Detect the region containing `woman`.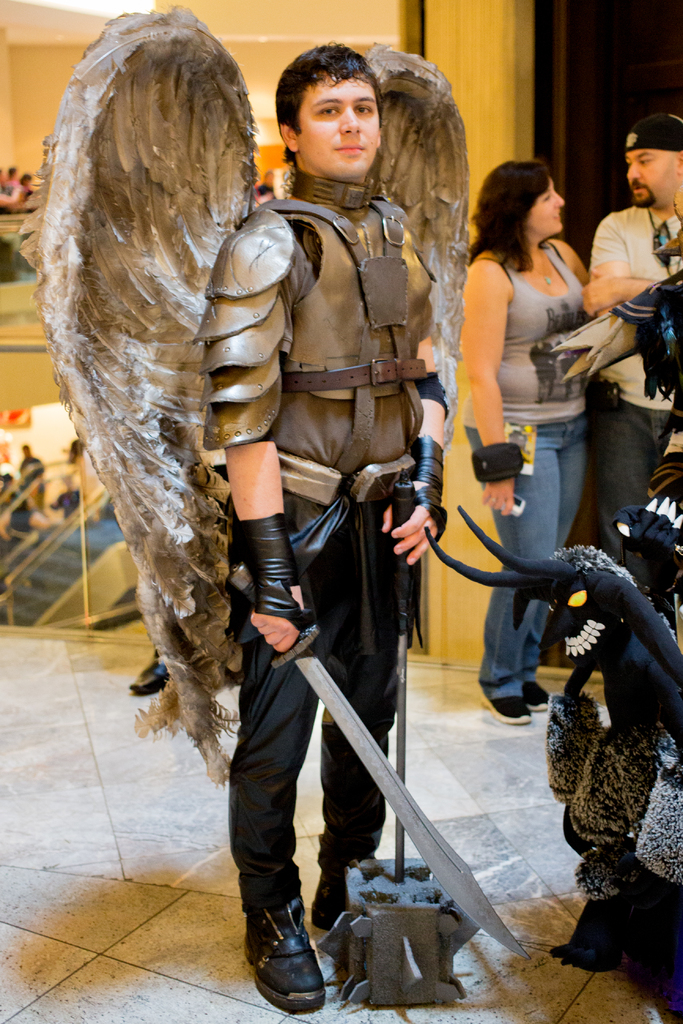
(62, 442, 84, 520).
